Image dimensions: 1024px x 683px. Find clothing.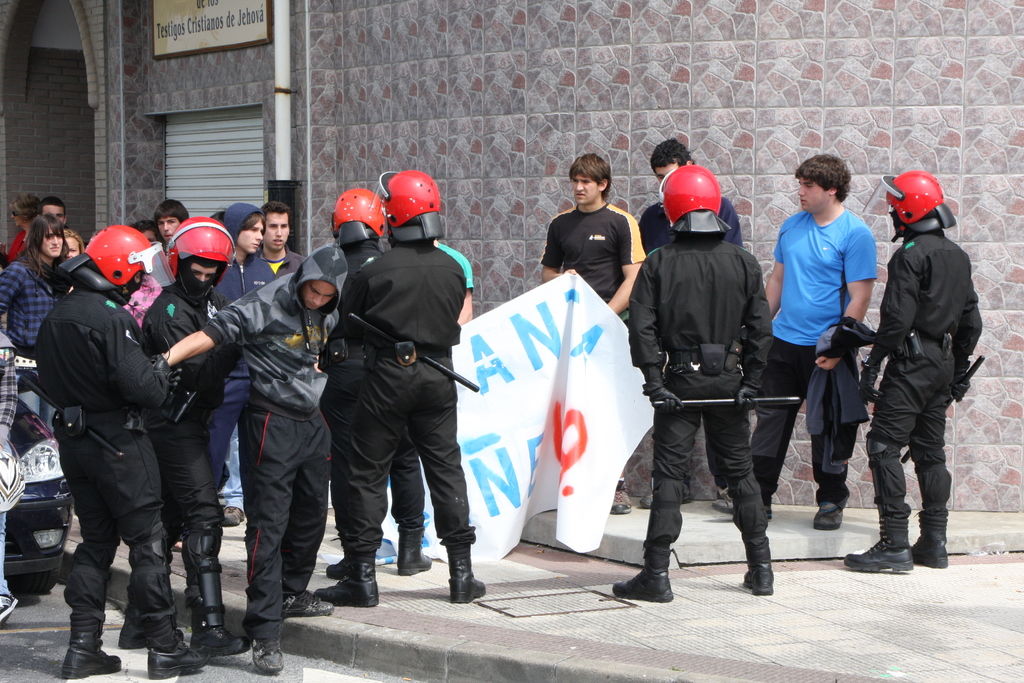
box=[217, 256, 256, 292].
